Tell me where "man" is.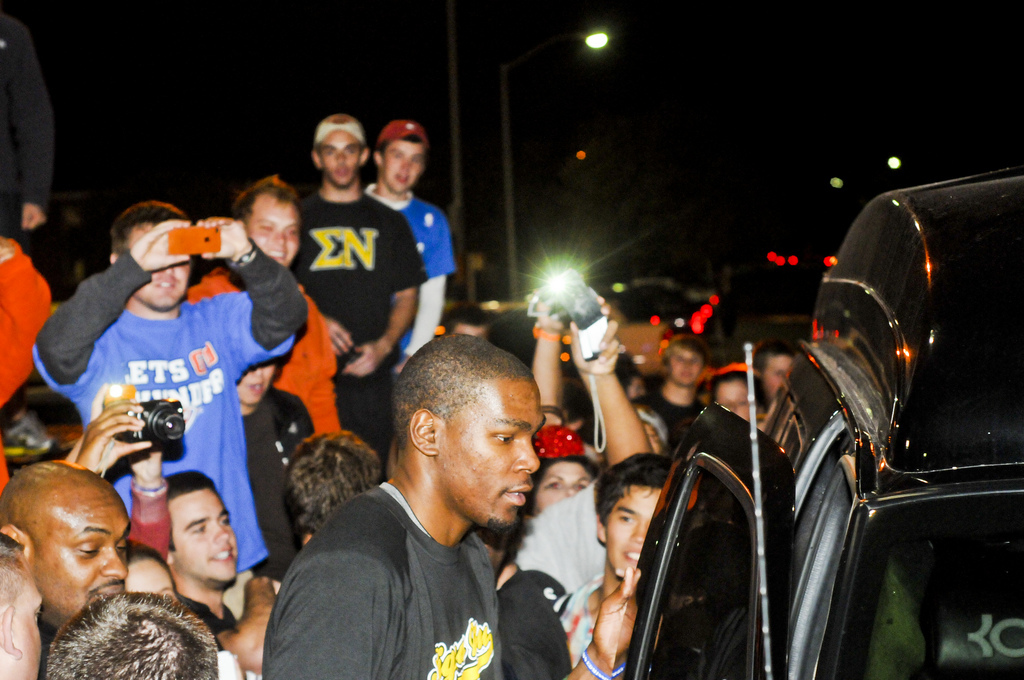
"man" is at [x1=242, y1=325, x2=599, y2=671].
